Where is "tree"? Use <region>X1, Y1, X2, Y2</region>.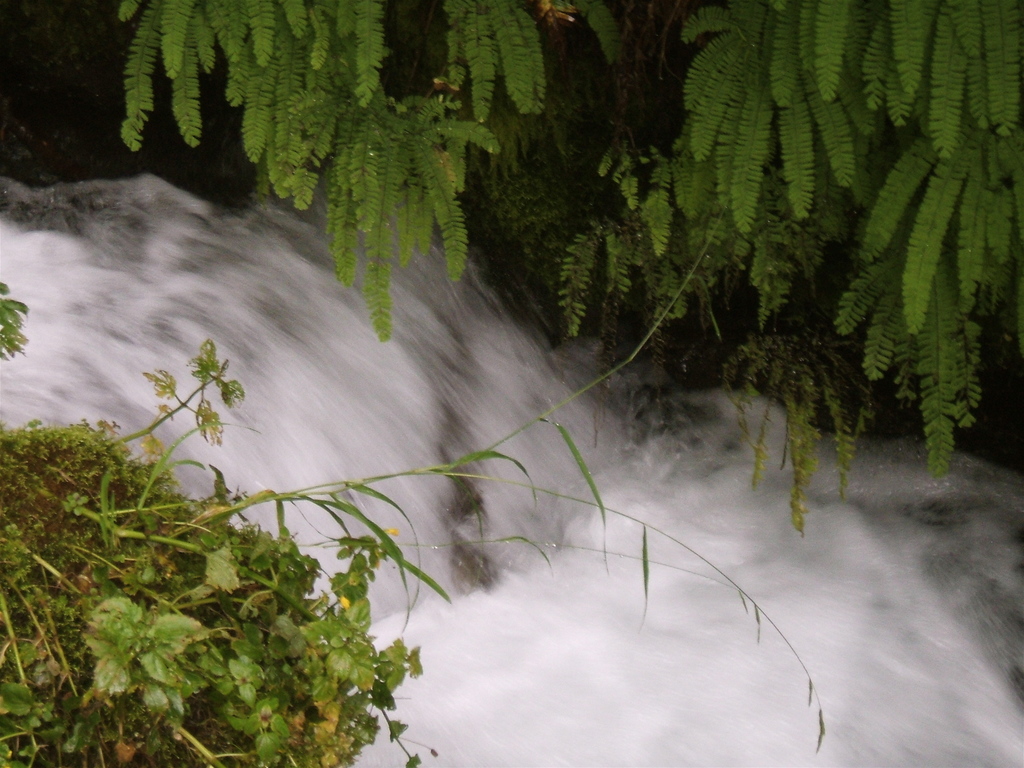
<region>107, 0, 1023, 543</region>.
